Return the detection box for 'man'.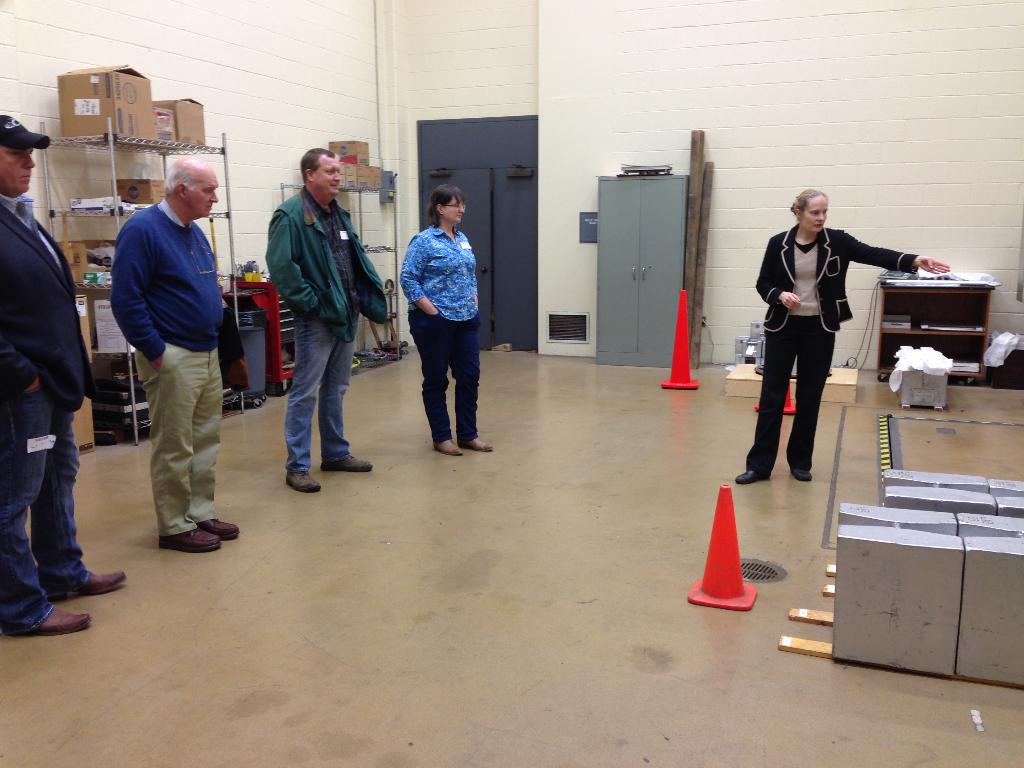
box=[99, 135, 232, 570].
